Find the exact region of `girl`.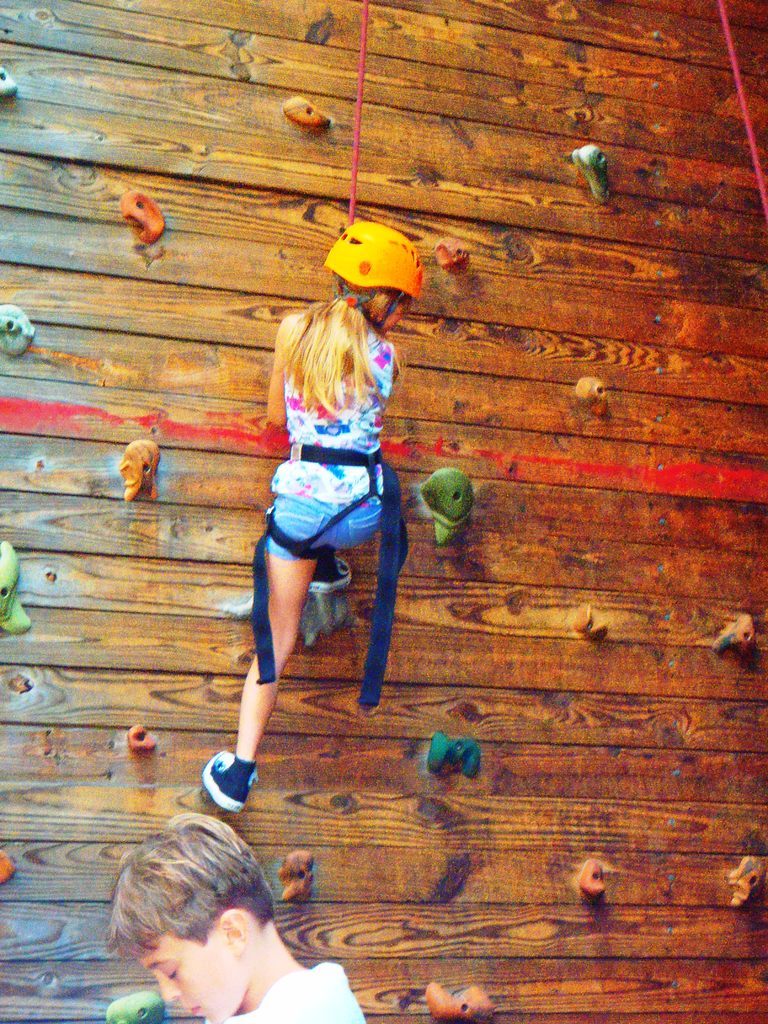
Exact region: (202,221,426,810).
